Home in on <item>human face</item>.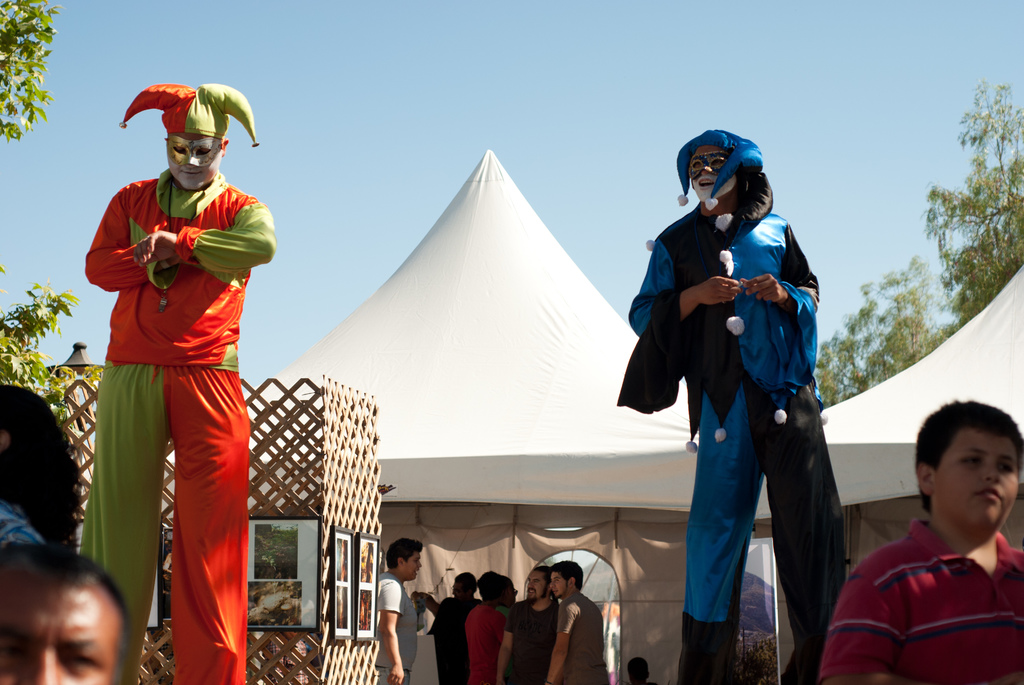
Homed in at 527, 569, 545, 595.
